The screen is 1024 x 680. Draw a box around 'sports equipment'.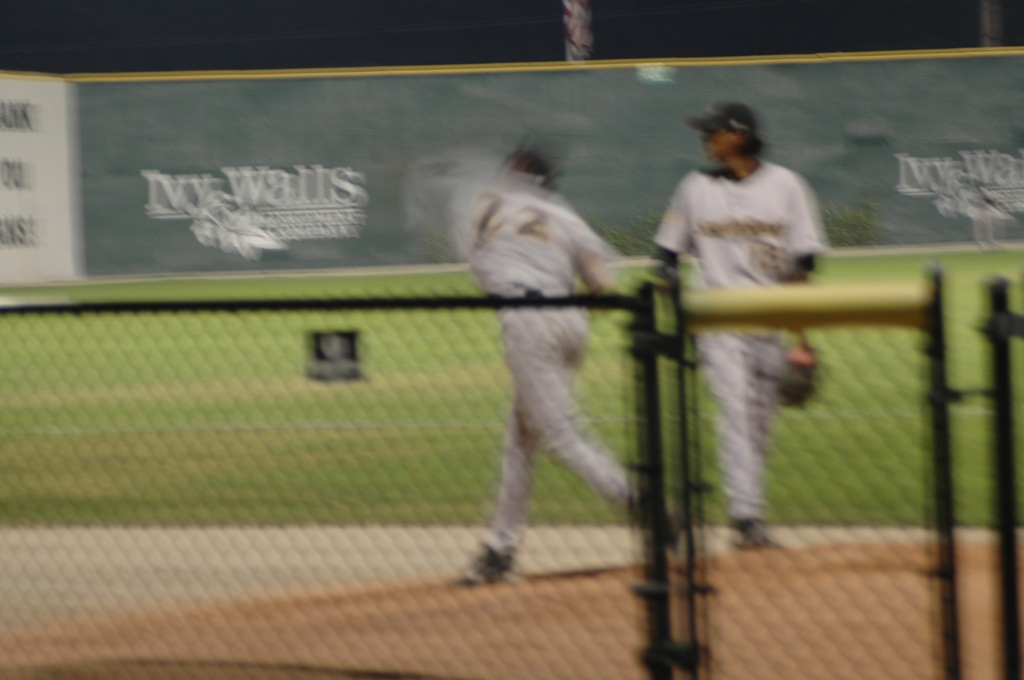
<box>457,538,511,589</box>.
